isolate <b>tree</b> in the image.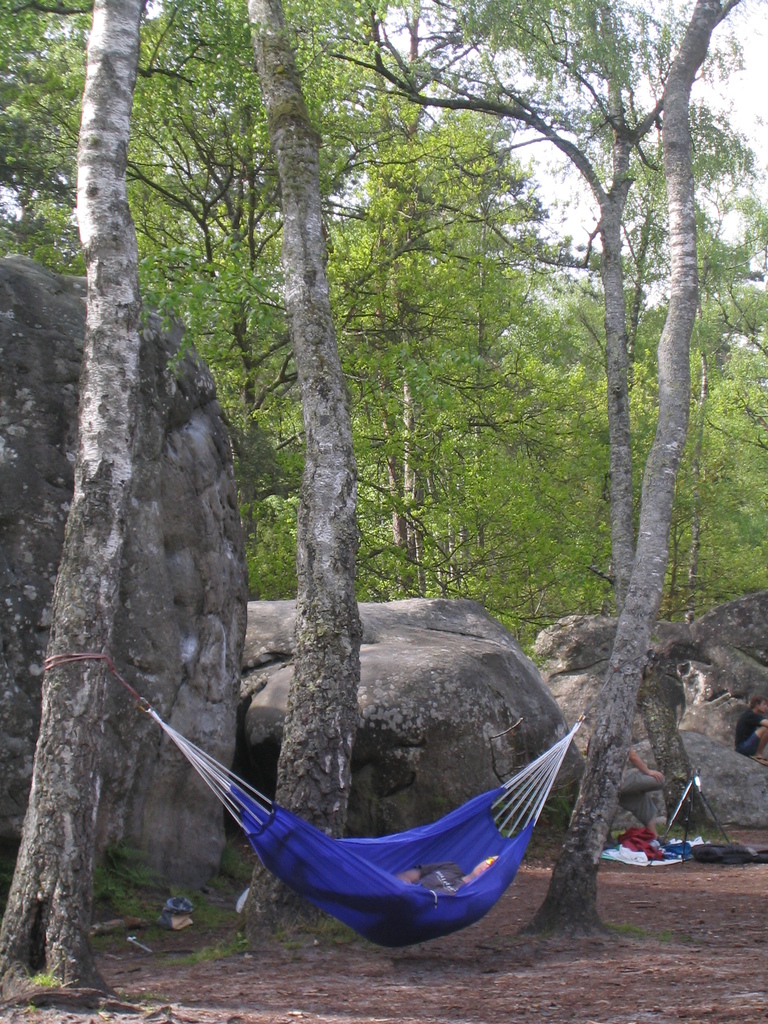
Isolated region: region(240, 1, 367, 927).
